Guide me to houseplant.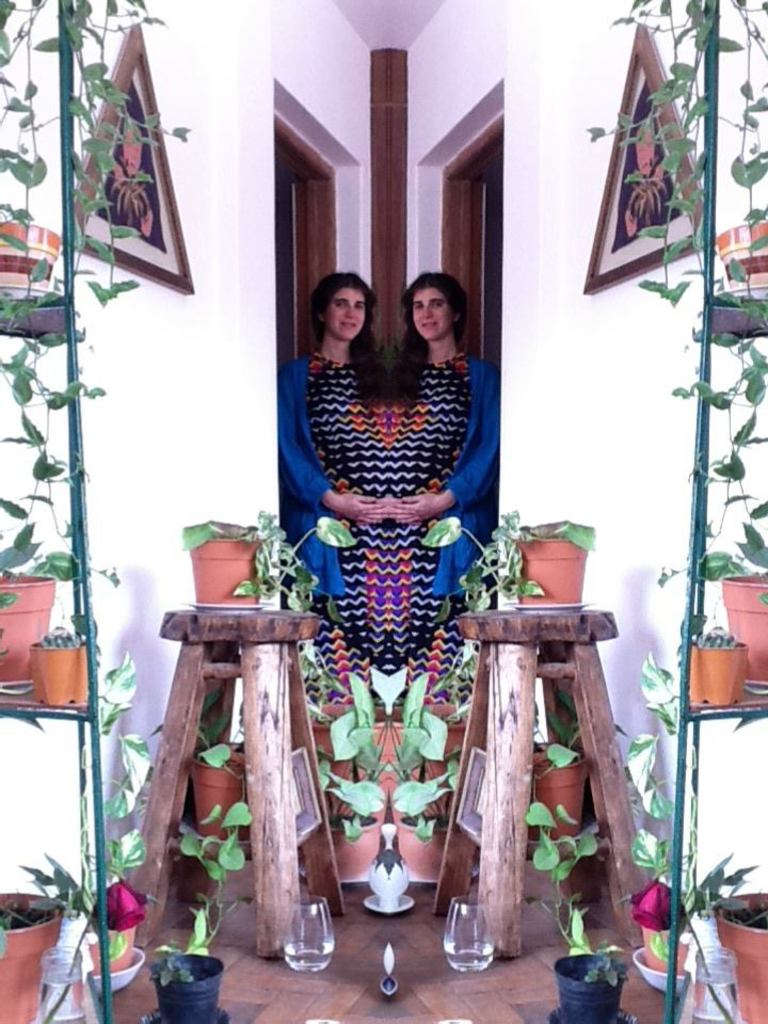
Guidance: [634,571,710,985].
